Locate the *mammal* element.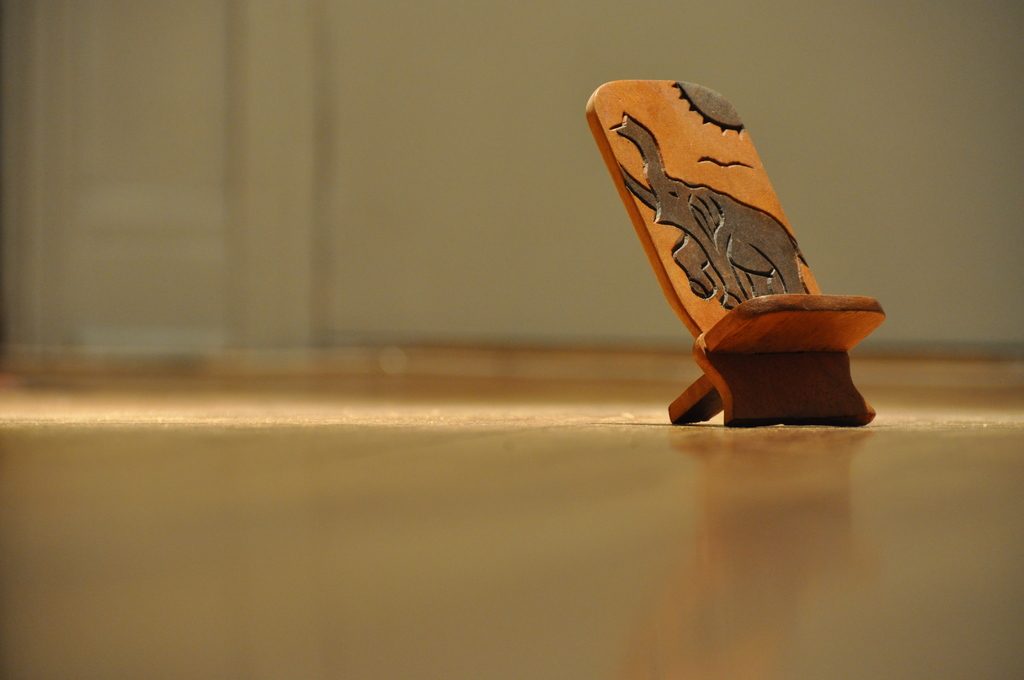
Element bbox: [617,110,808,302].
